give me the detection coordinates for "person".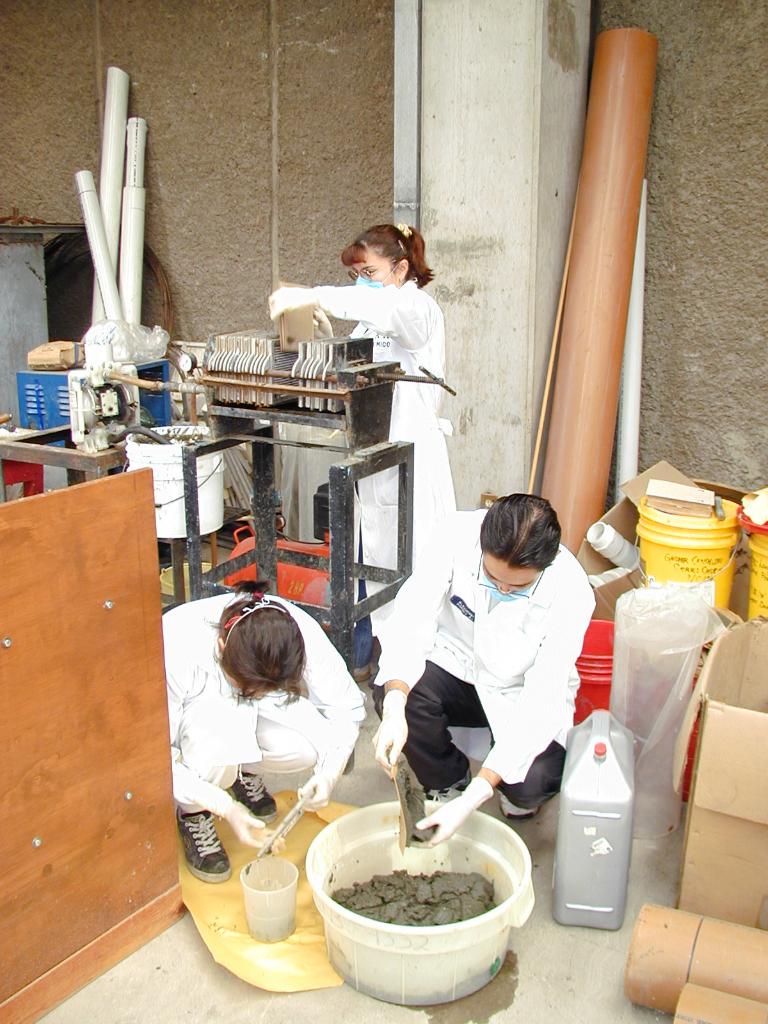
region(374, 474, 591, 851).
